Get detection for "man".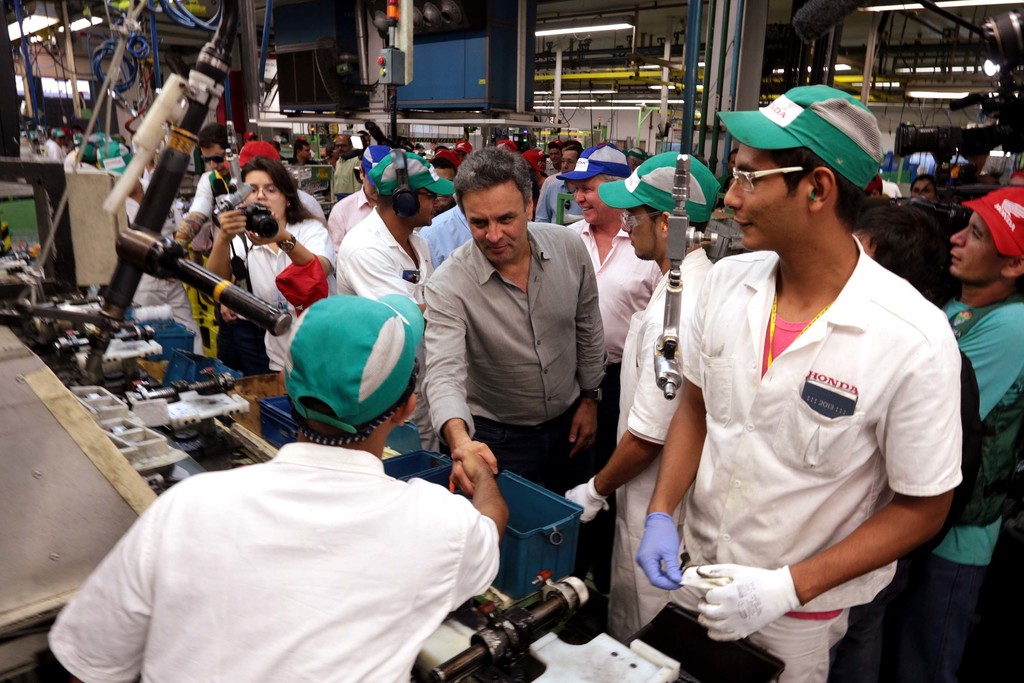
Detection: x1=552, y1=154, x2=658, y2=412.
